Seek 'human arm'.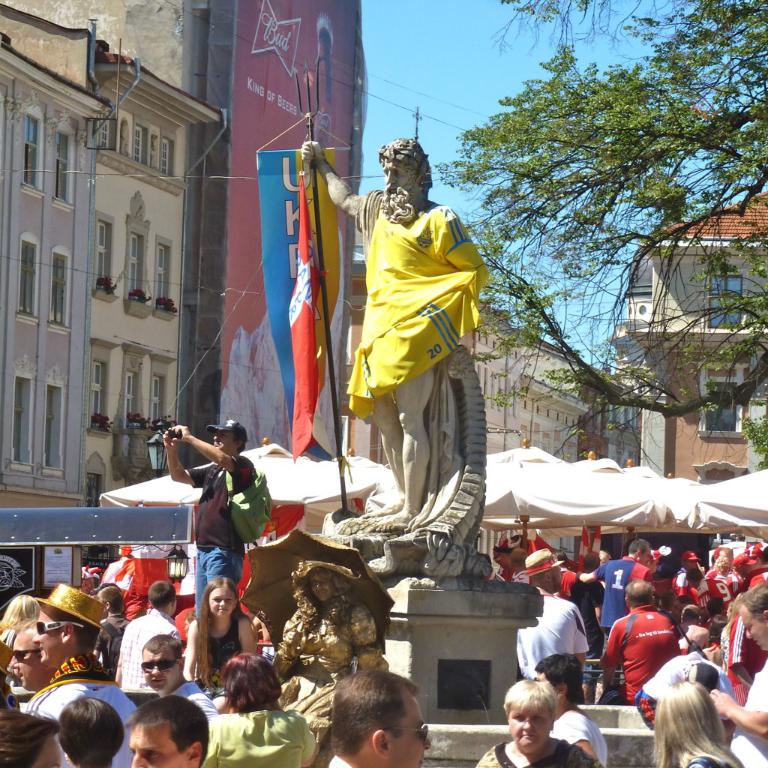
box(242, 612, 260, 655).
